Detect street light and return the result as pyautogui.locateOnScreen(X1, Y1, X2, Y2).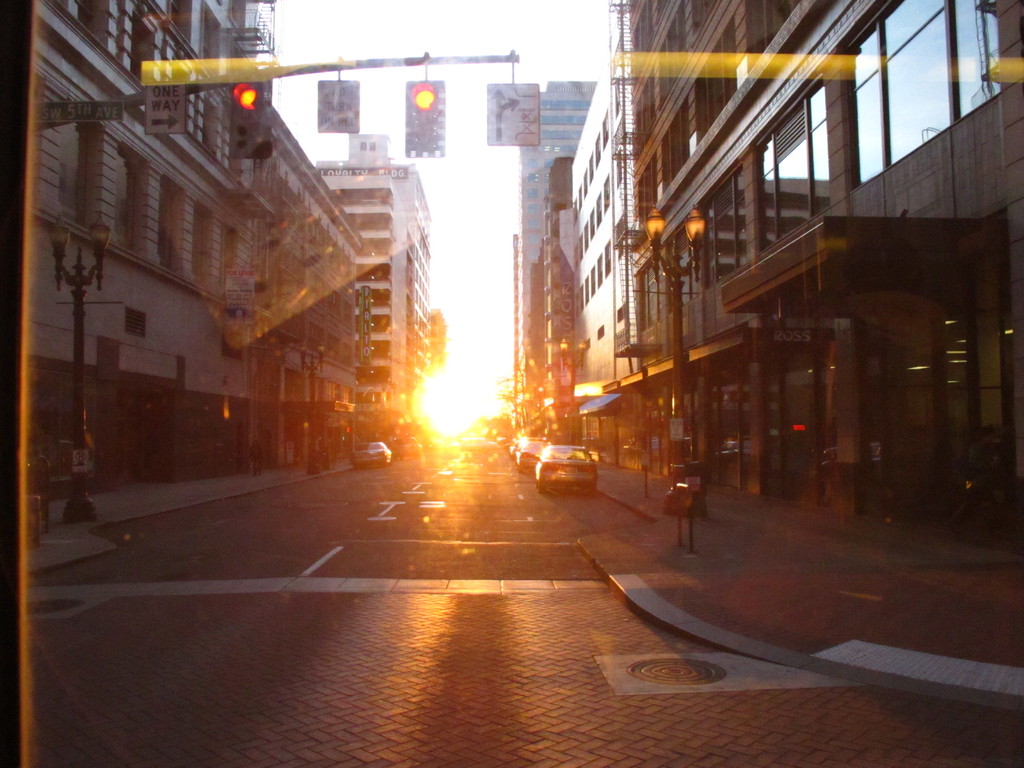
pyautogui.locateOnScreen(640, 205, 707, 527).
